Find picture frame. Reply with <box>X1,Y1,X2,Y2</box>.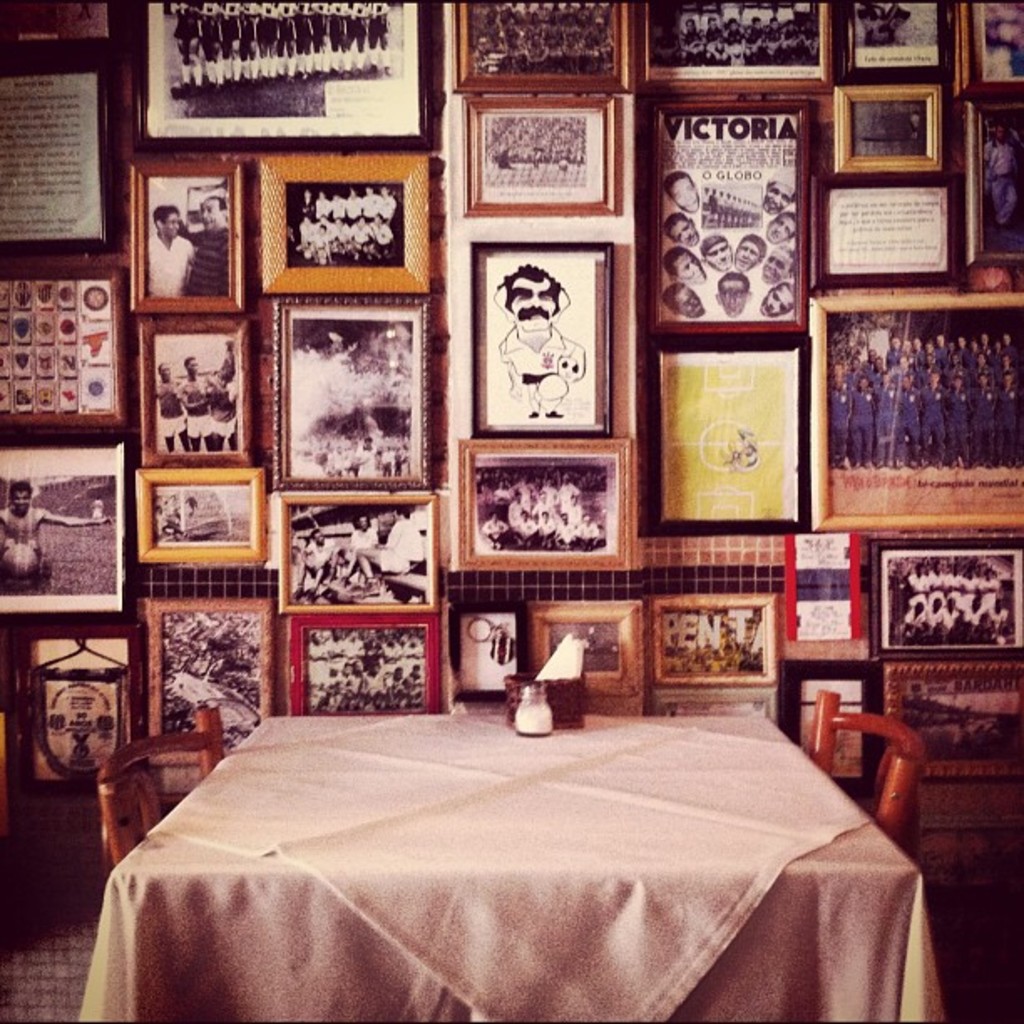
<box>457,239,629,443</box>.
